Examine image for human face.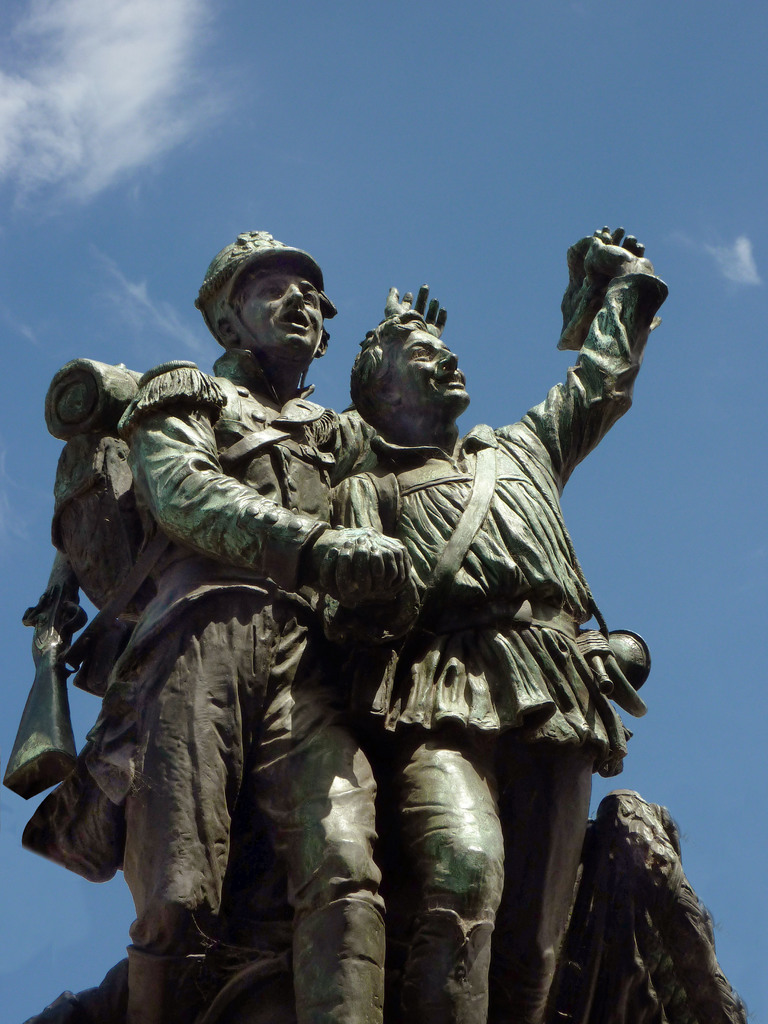
Examination result: box(238, 266, 321, 352).
